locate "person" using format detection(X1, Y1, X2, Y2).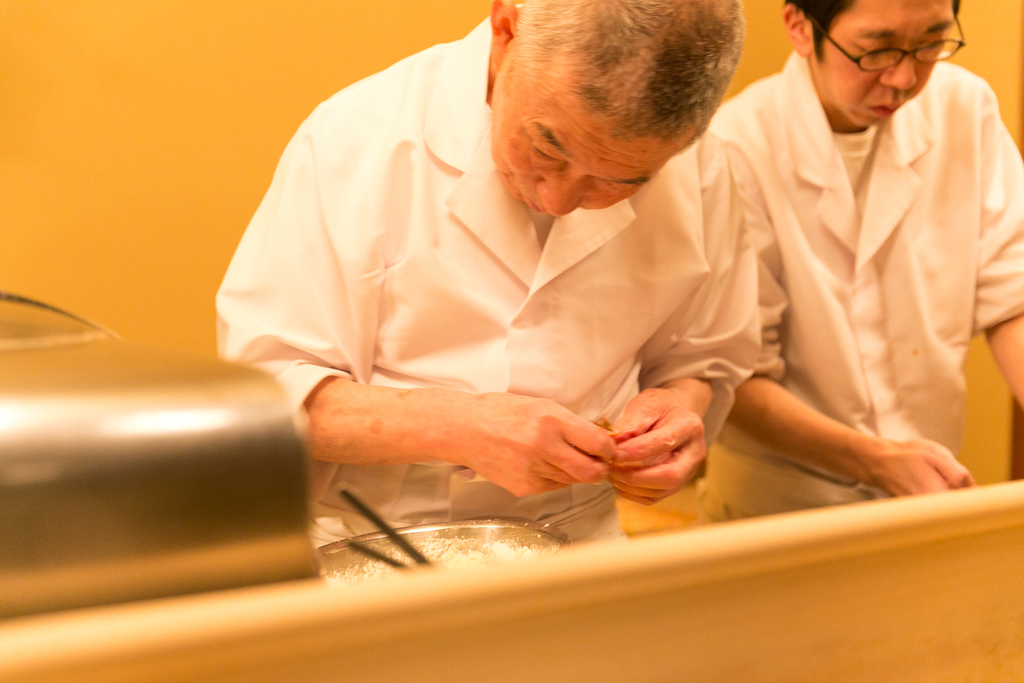
detection(218, 0, 761, 541).
